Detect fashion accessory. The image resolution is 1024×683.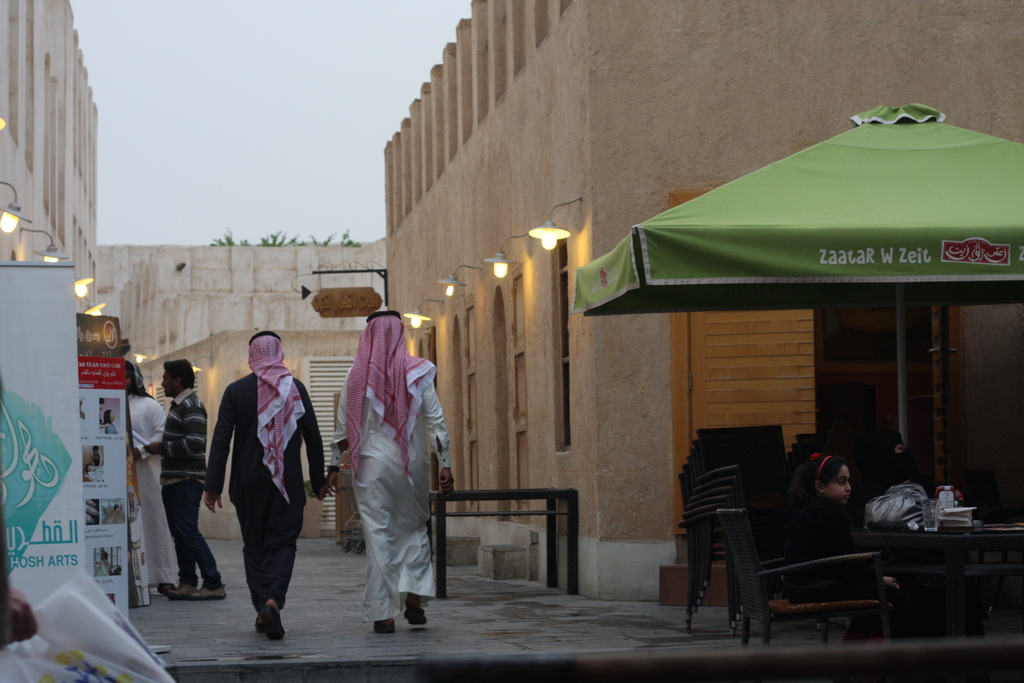
<region>403, 608, 428, 627</region>.
